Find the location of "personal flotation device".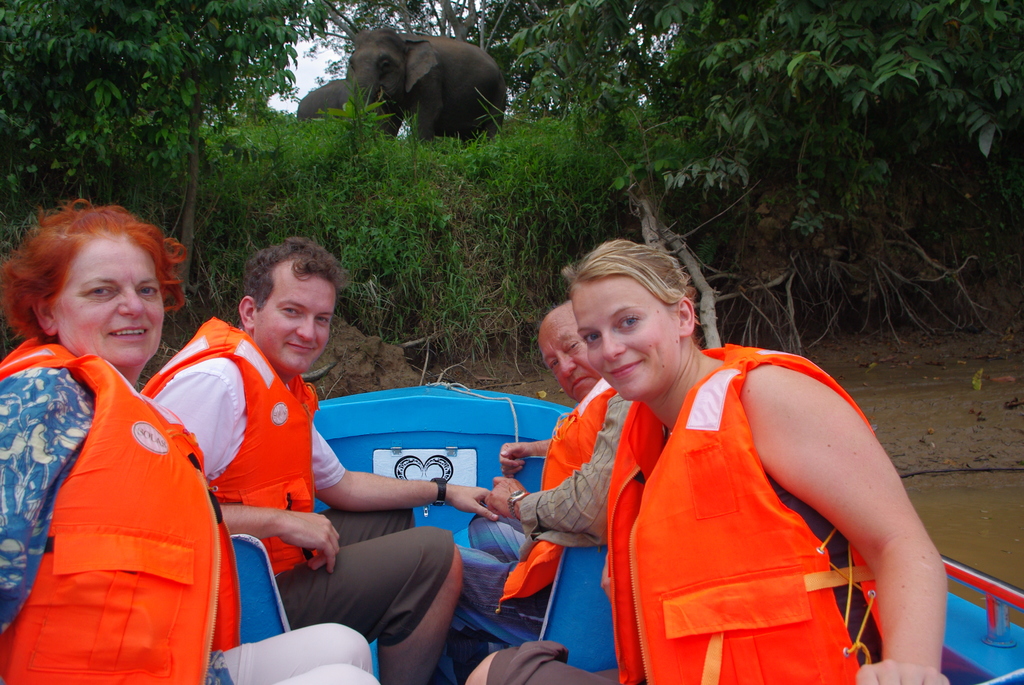
Location: (x1=498, y1=374, x2=627, y2=604).
